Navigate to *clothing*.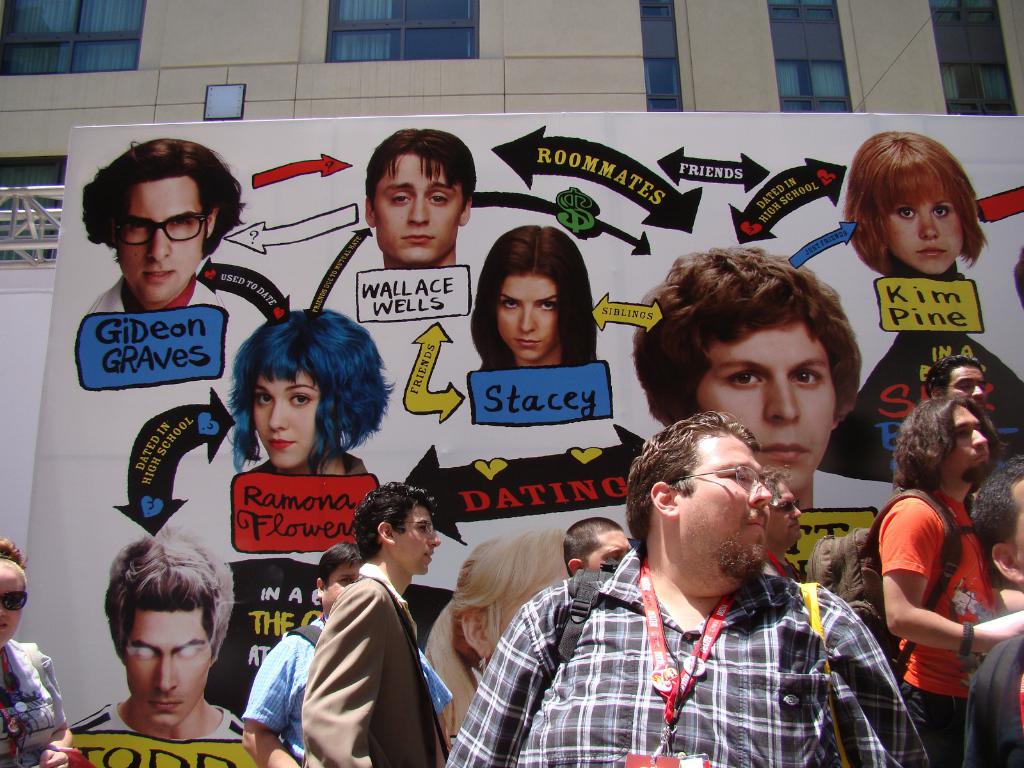
Navigation target: {"x1": 67, "y1": 699, "x2": 246, "y2": 740}.
